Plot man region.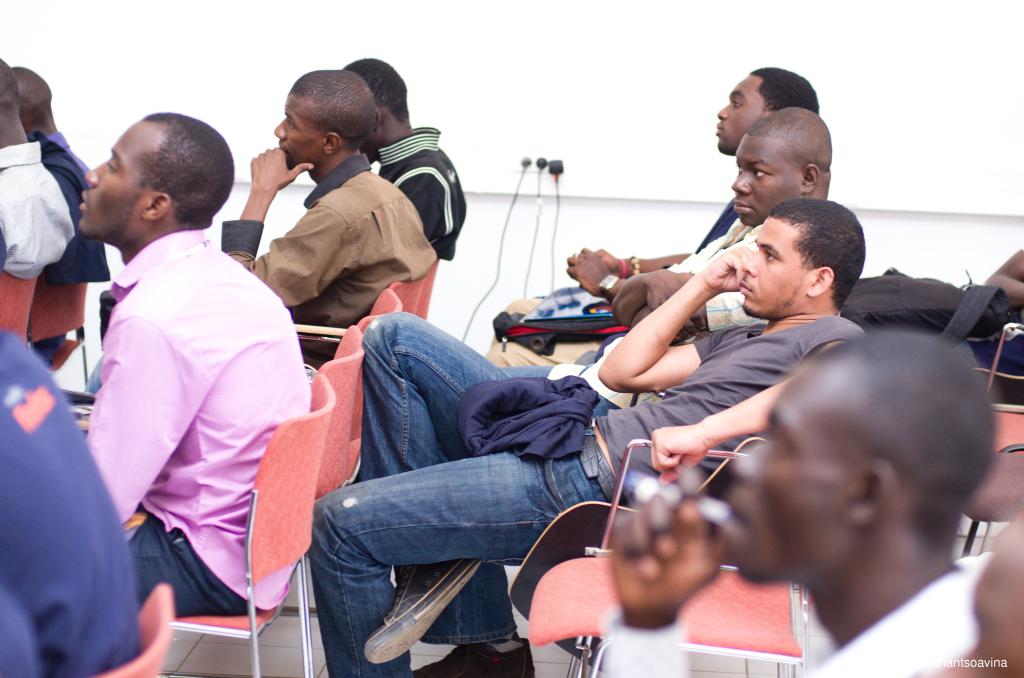
Plotted at x1=479, y1=66, x2=819, y2=366.
